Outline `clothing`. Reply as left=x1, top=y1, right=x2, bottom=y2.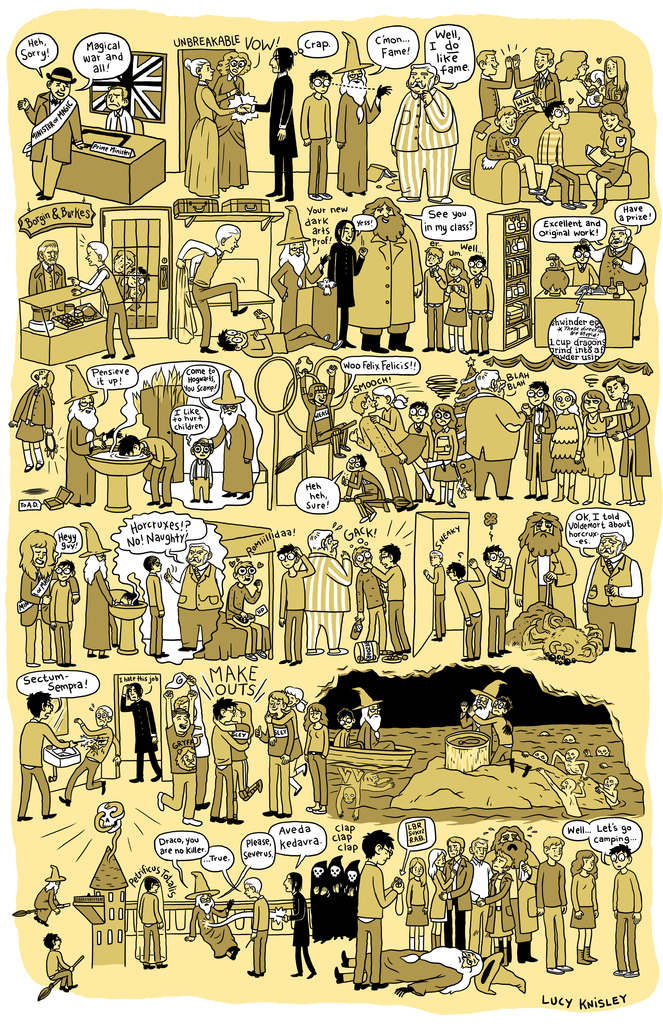
left=475, top=714, right=527, bottom=770.
